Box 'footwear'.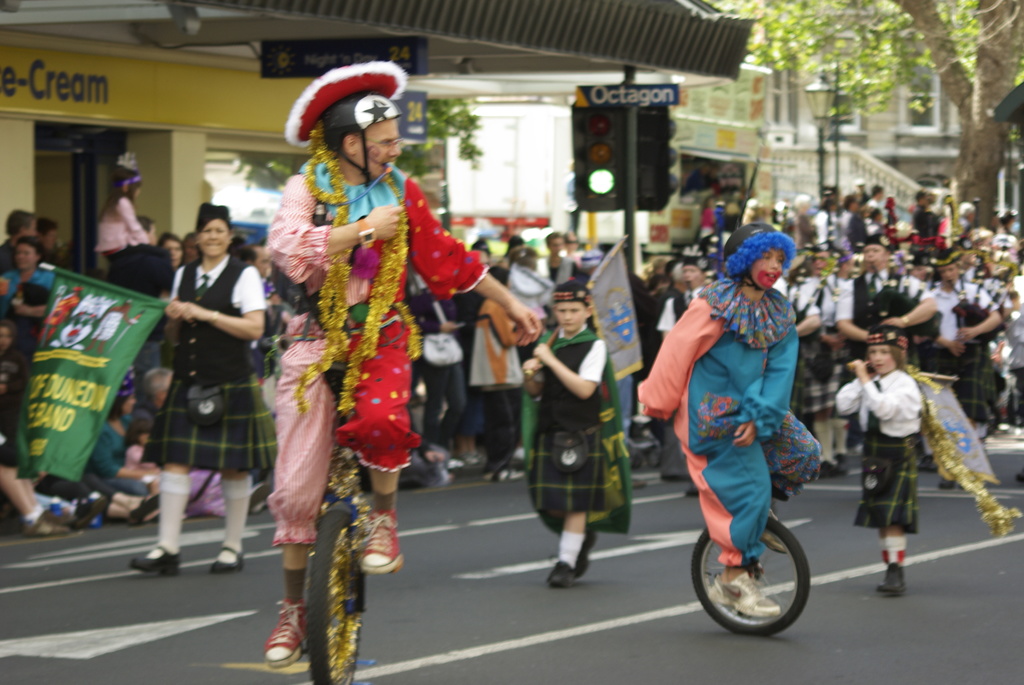
{"x1": 358, "y1": 506, "x2": 405, "y2": 582}.
